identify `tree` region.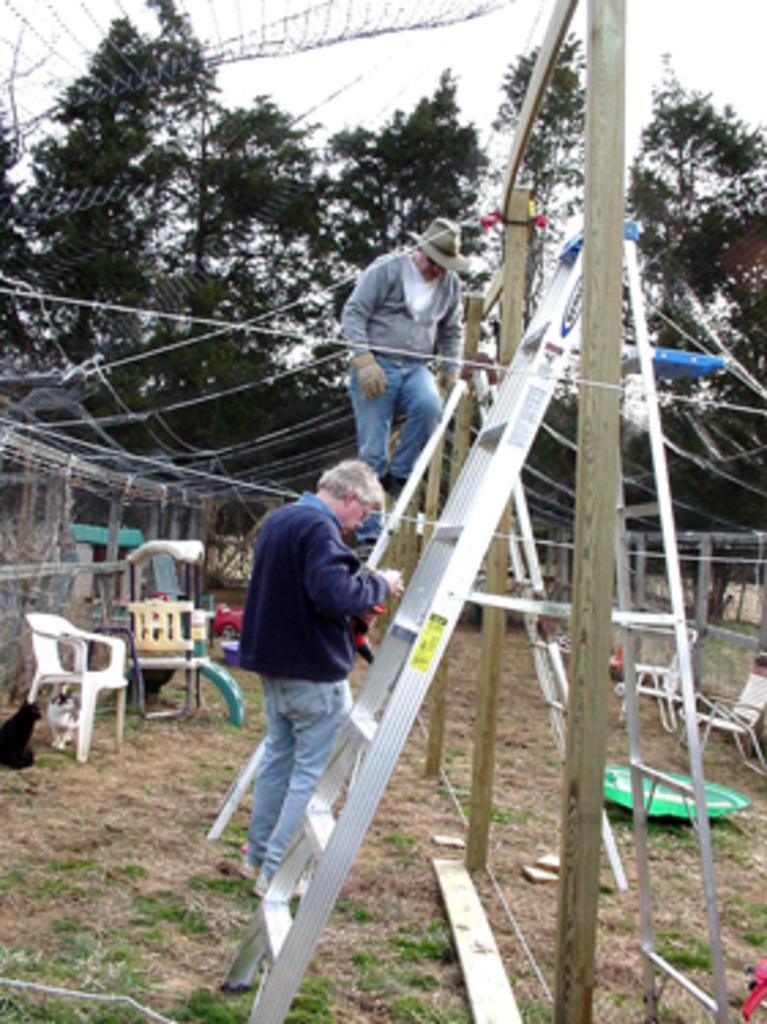
Region: select_region(491, 38, 581, 530).
